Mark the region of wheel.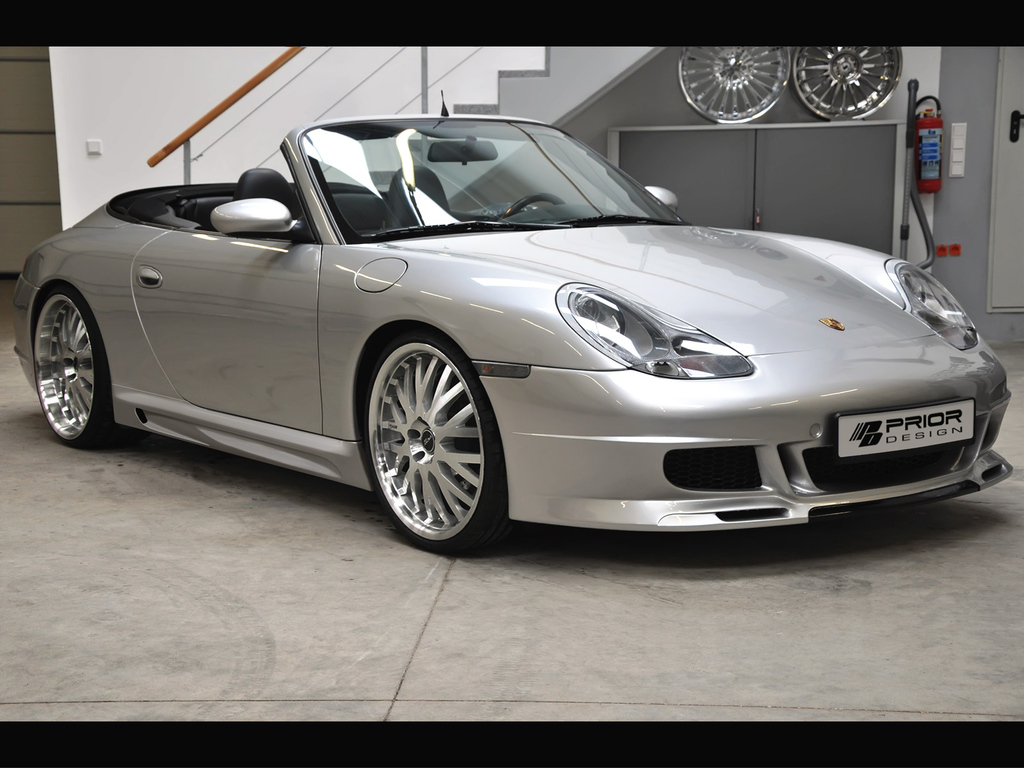
Region: 792 44 903 122.
